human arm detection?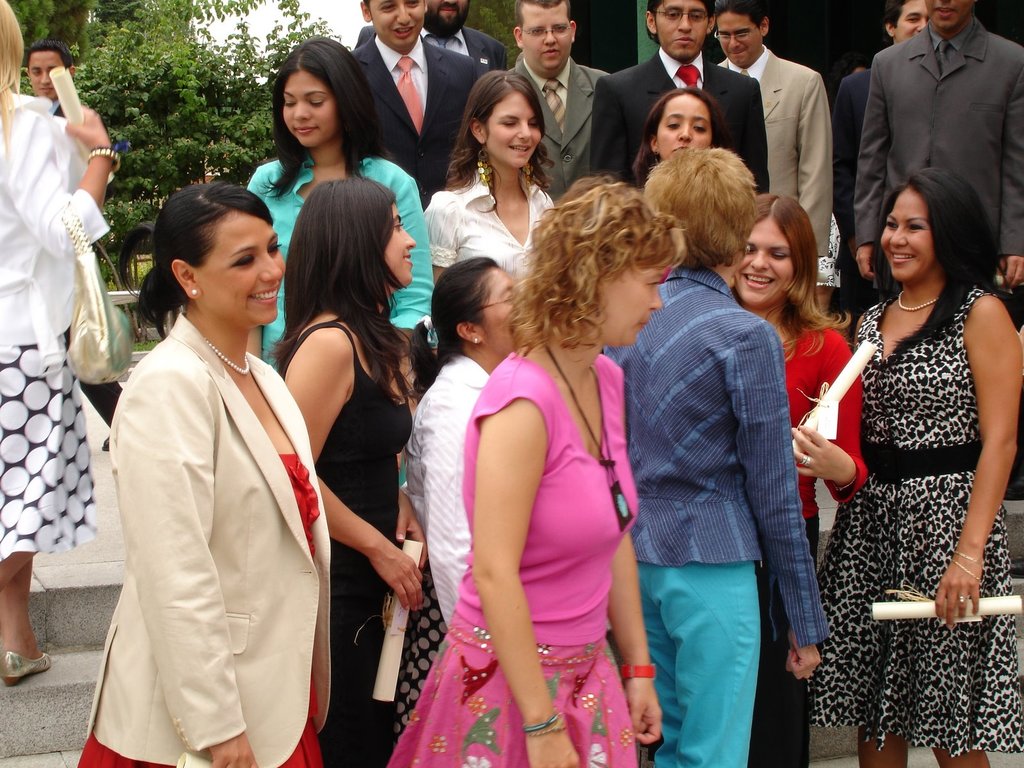
pyautogui.locateOnScreen(388, 497, 428, 569)
